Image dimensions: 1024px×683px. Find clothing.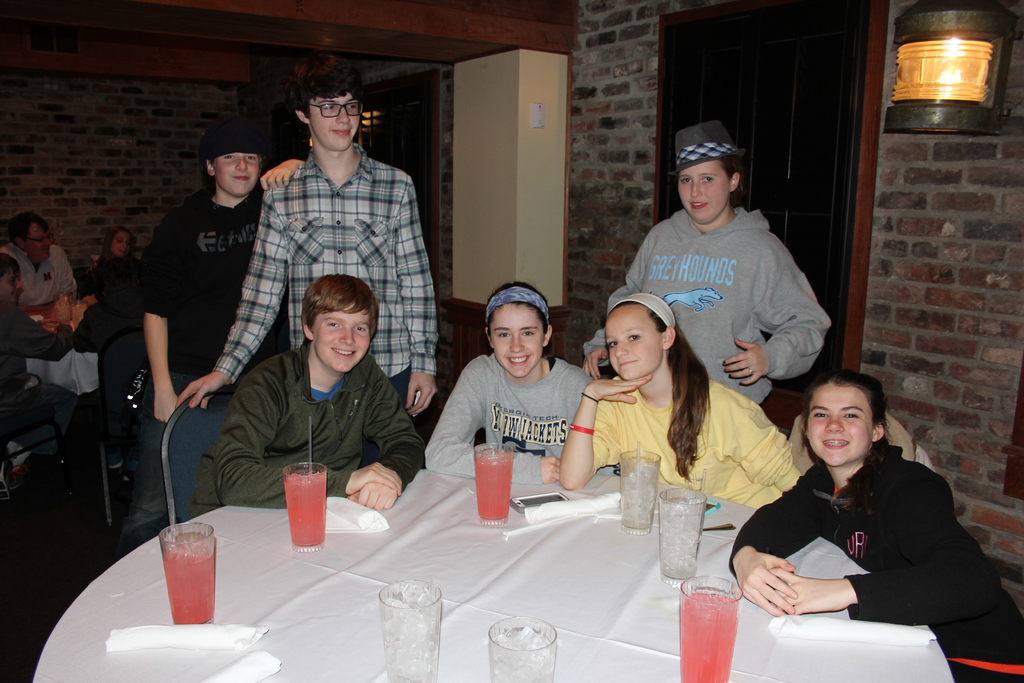
[x1=620, y1=204, x2=837, y2=420].
